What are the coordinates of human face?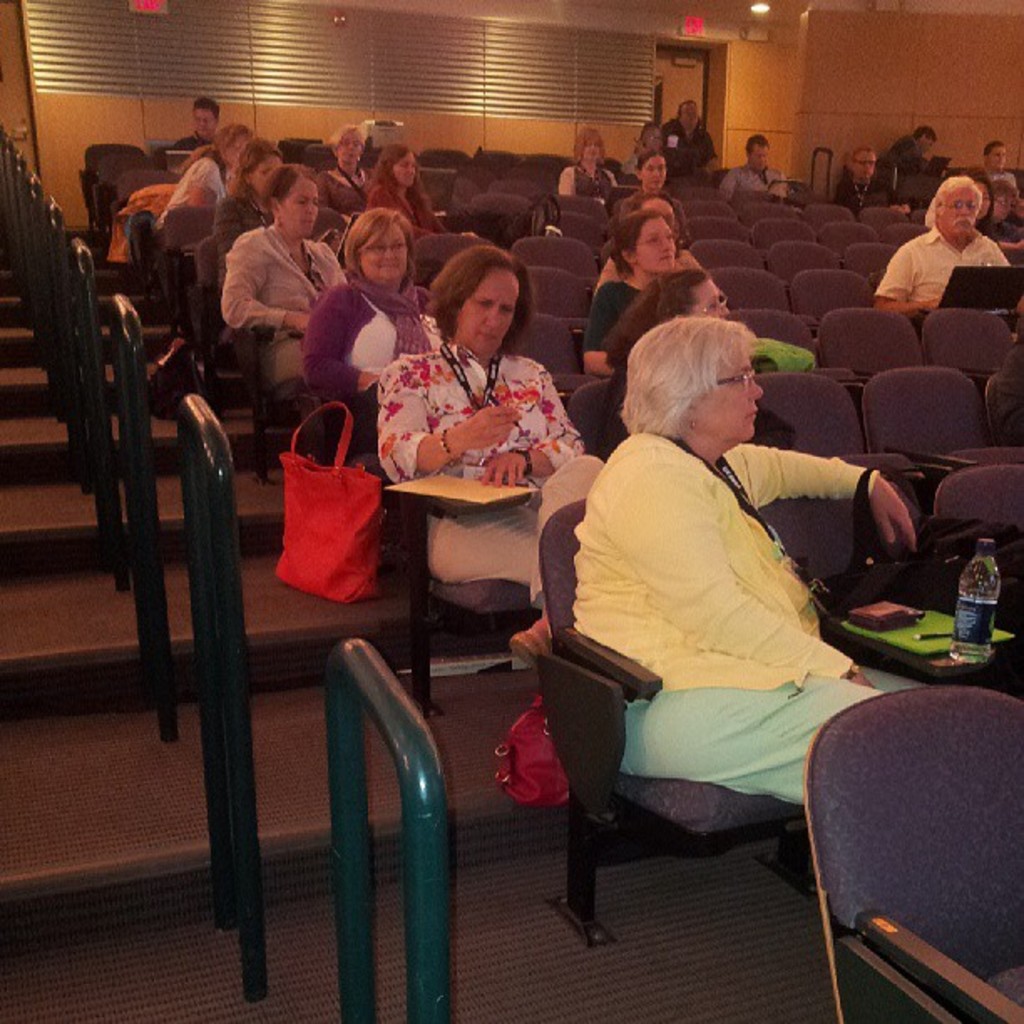
detection(251, 154, 293, 192).
